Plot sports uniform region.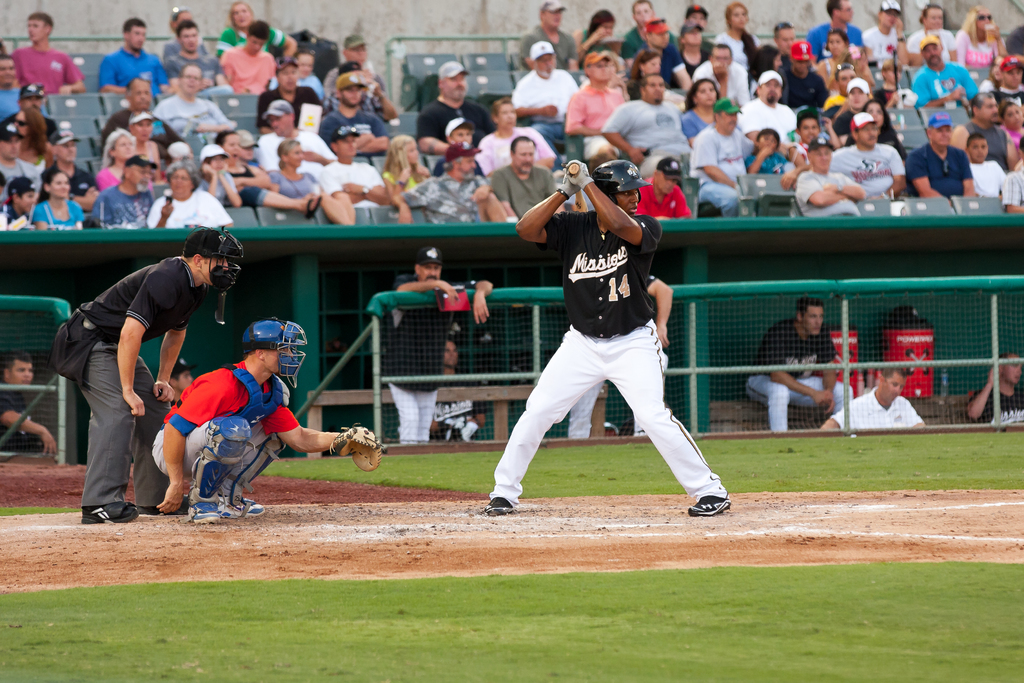
Plotted at bbox(492, 153, 732, 522).
